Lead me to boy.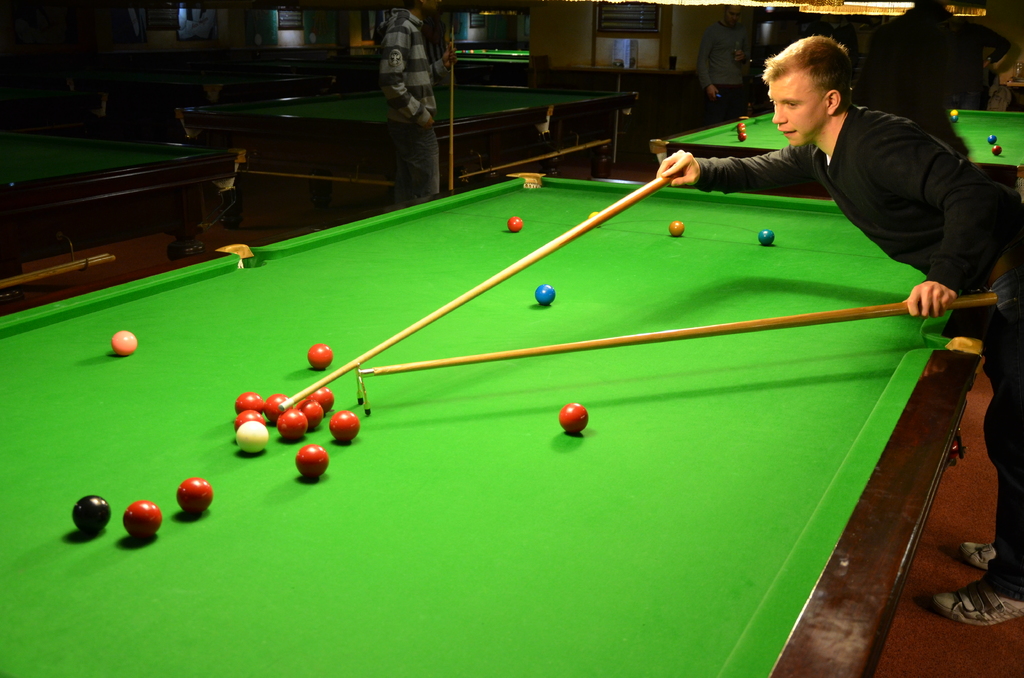
Lead to rect(659, 35, 1023, 626).
